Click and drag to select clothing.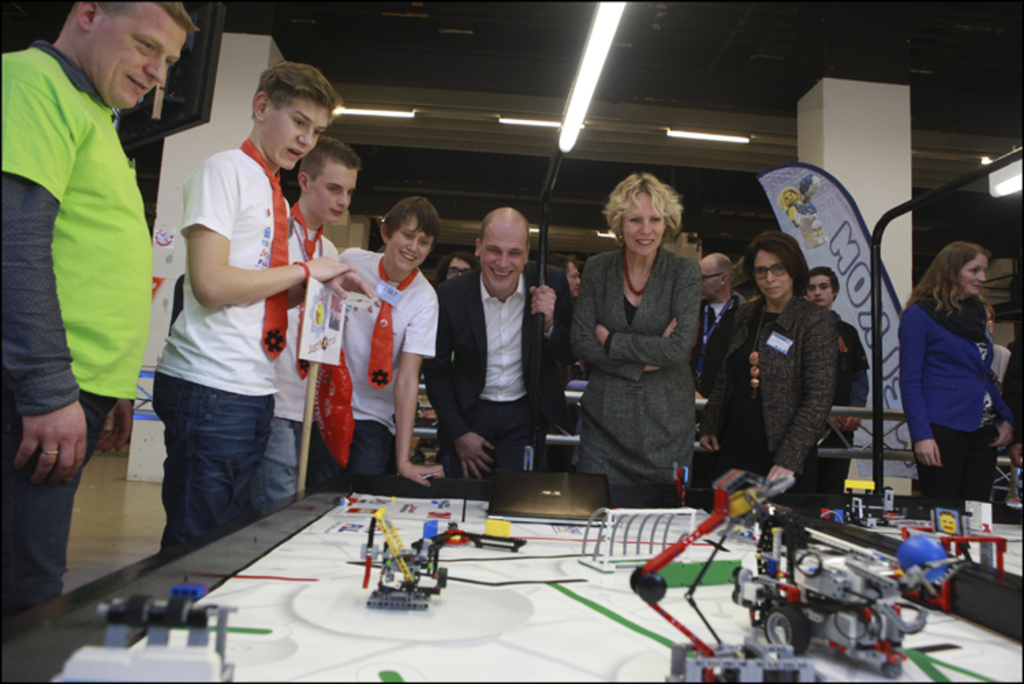
Selection: bbox=(0, 41, 143, 388).
